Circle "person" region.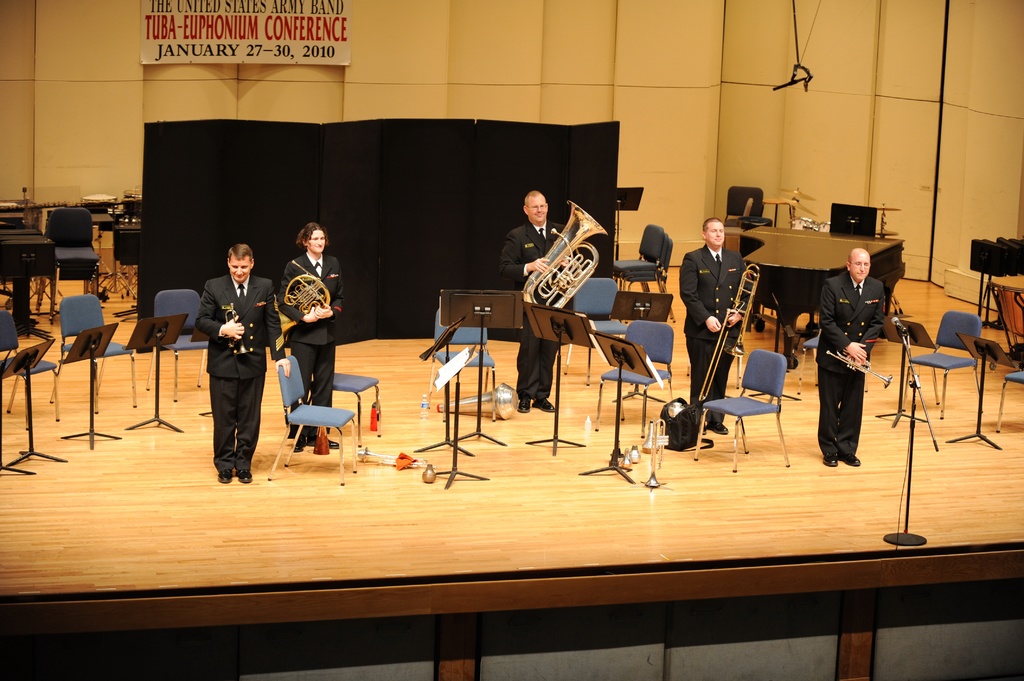
Region: detection(197, 234, 267, 506).
